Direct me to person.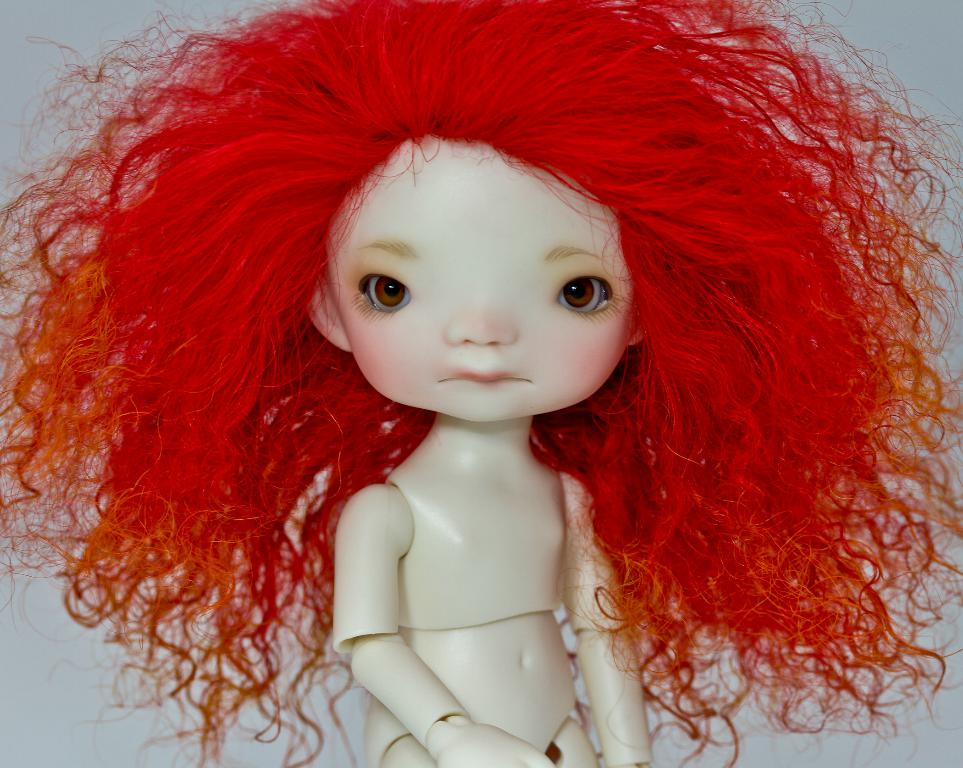
Direction: [28,0,962,748].
